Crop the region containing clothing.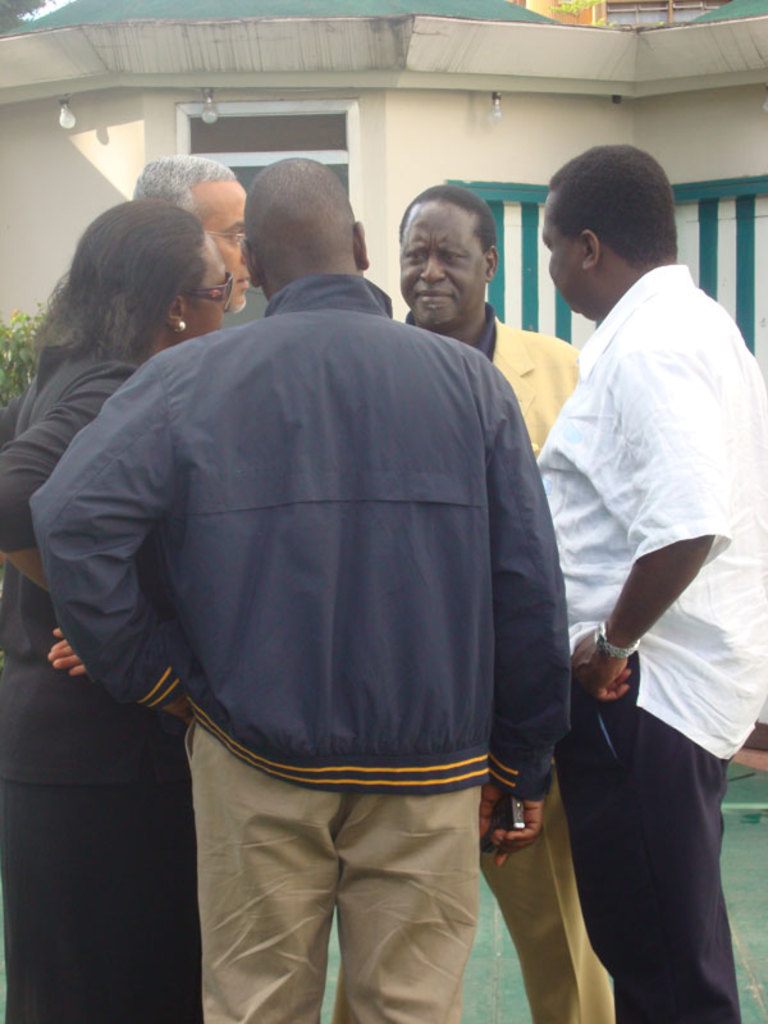
Crop region: box=[521, 257, 767, 1023].
